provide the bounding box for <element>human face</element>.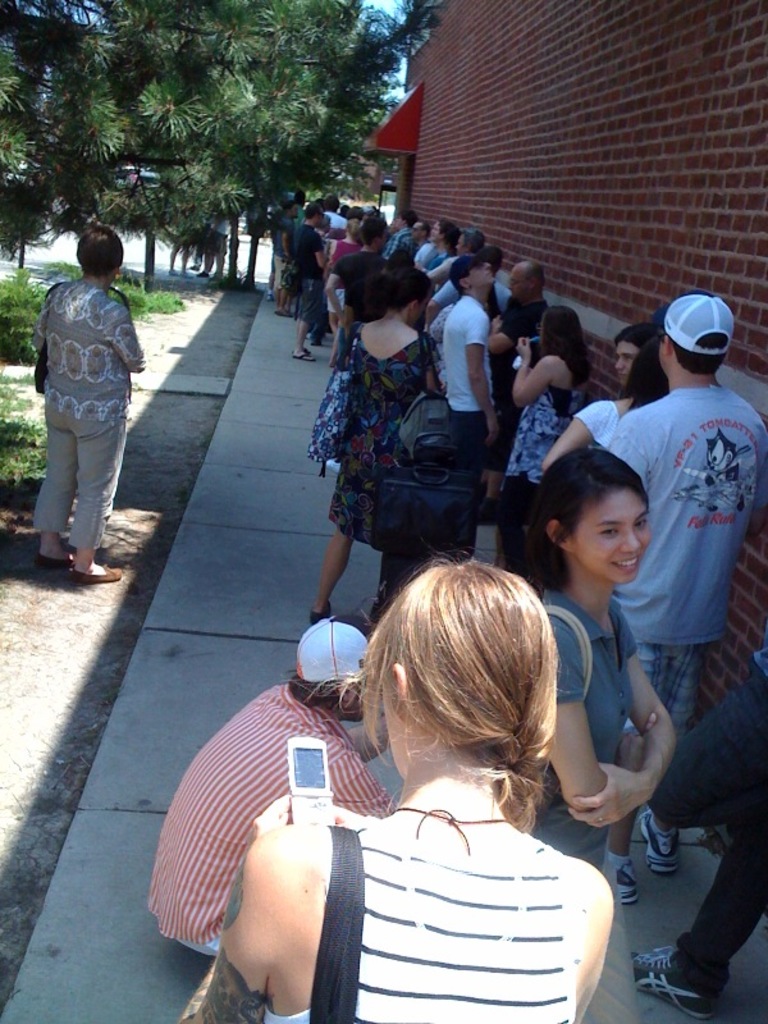
<box>425,224,439,248</box>.
